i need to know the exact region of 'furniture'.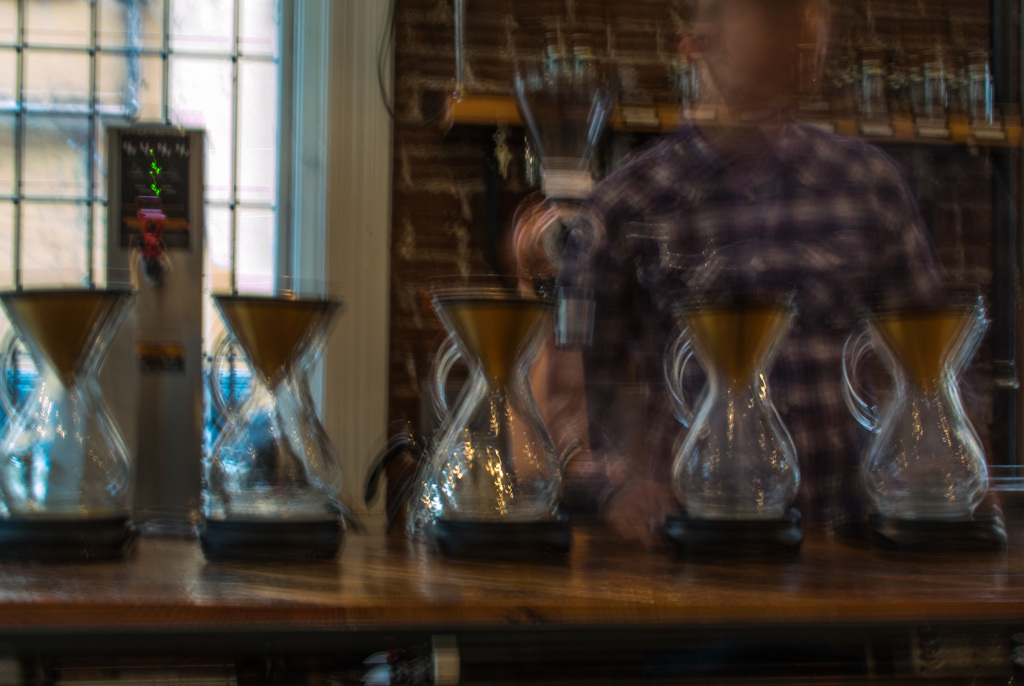
Region: box=[5, 528, 1022, 685].
